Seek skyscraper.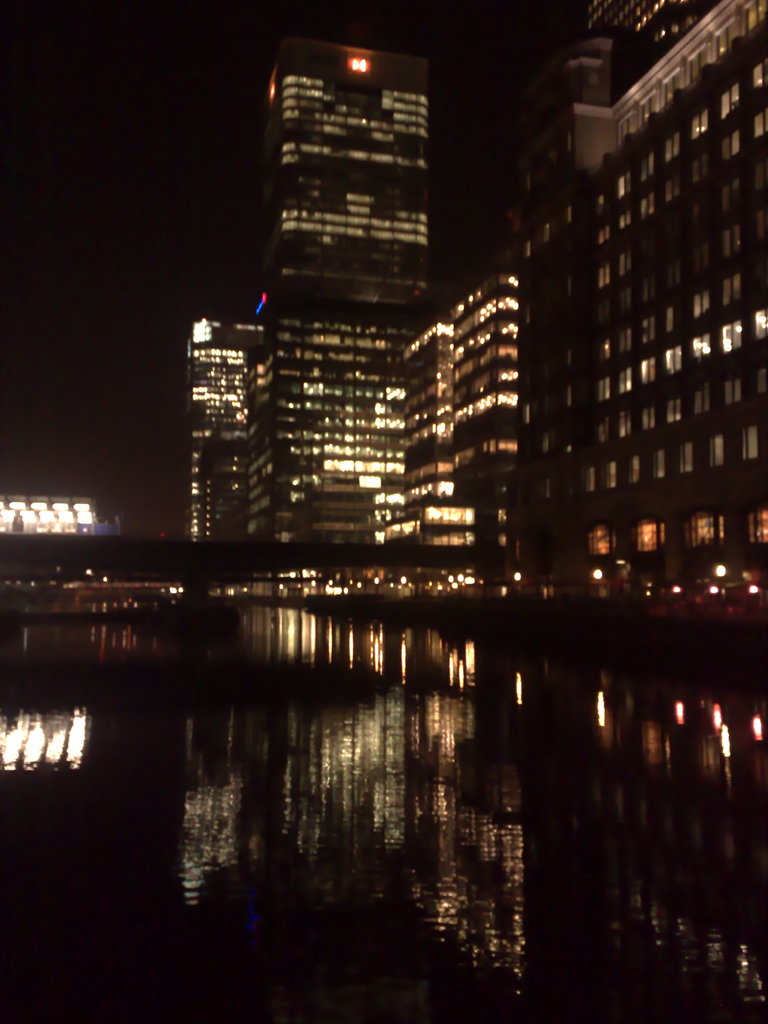
bbox(472, 0, 767, 609).
